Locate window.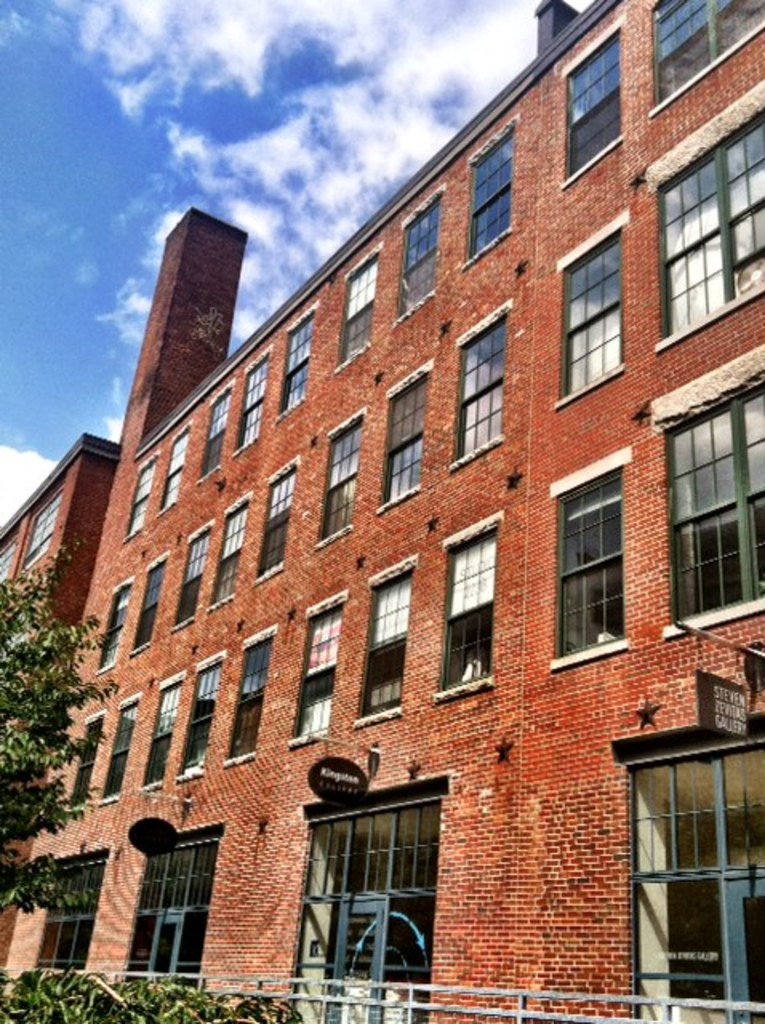
Bounding box: rect(122, 827, 227, 984).
